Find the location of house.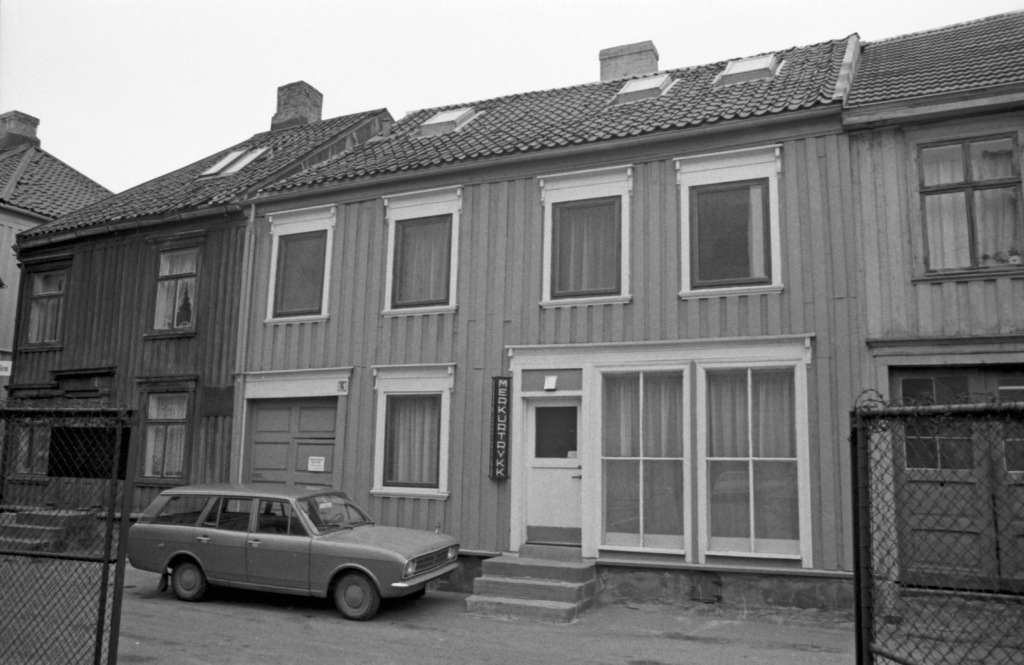
Location: [x1=229, y1=31, x2=862, y2=622].
